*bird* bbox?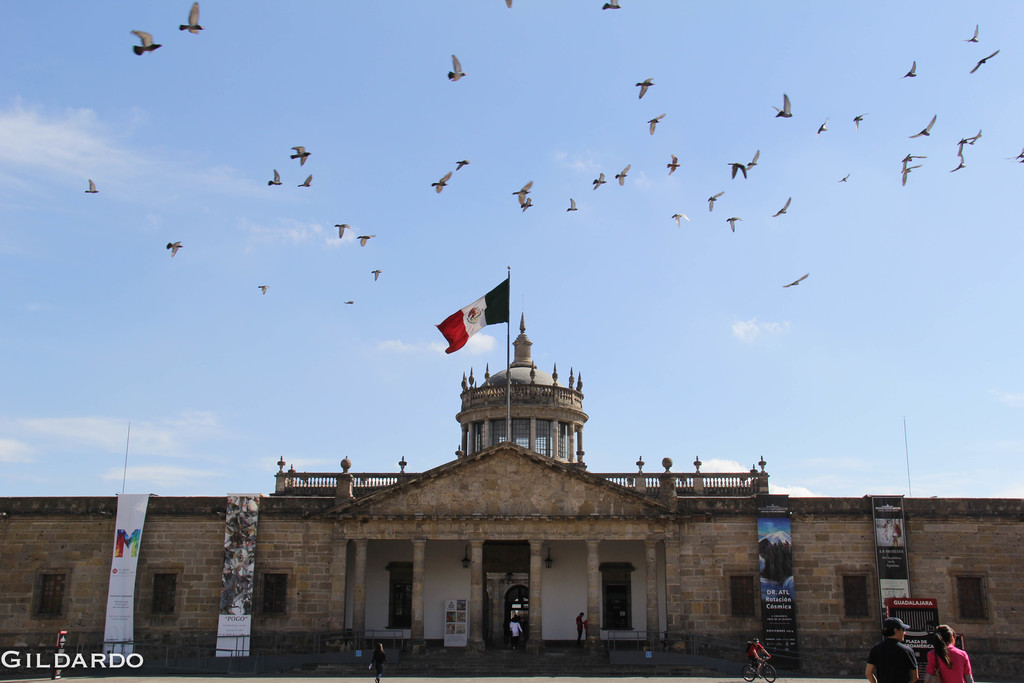
pyautogui.locateOnScreen(897, 148, 932, 167)
